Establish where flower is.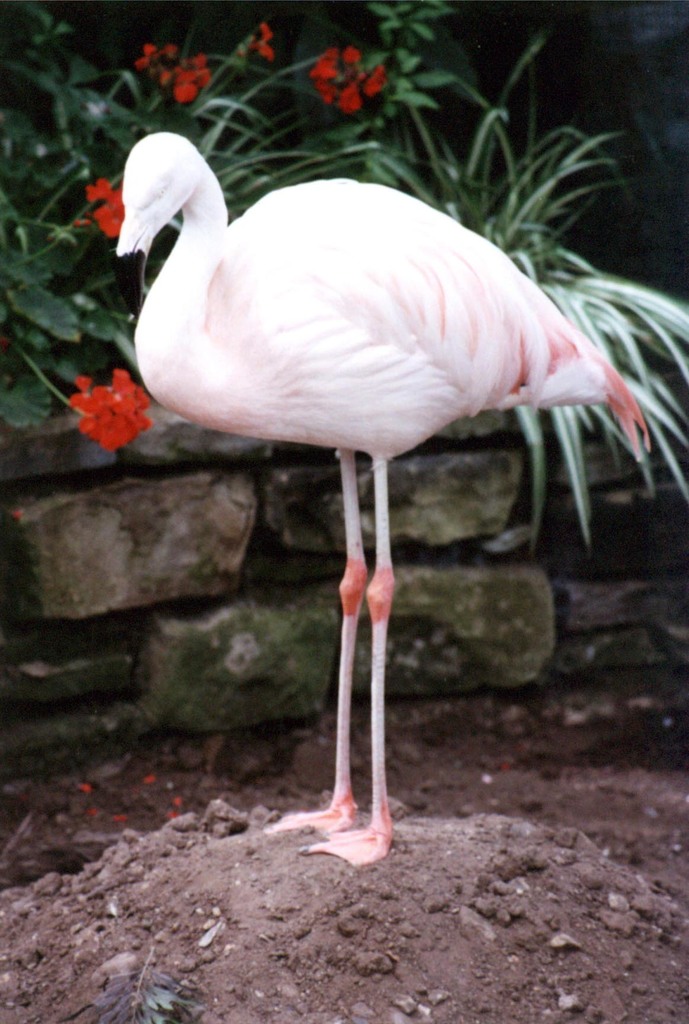
Established at [x1=163, y1=54, x2=213, y2=106].
